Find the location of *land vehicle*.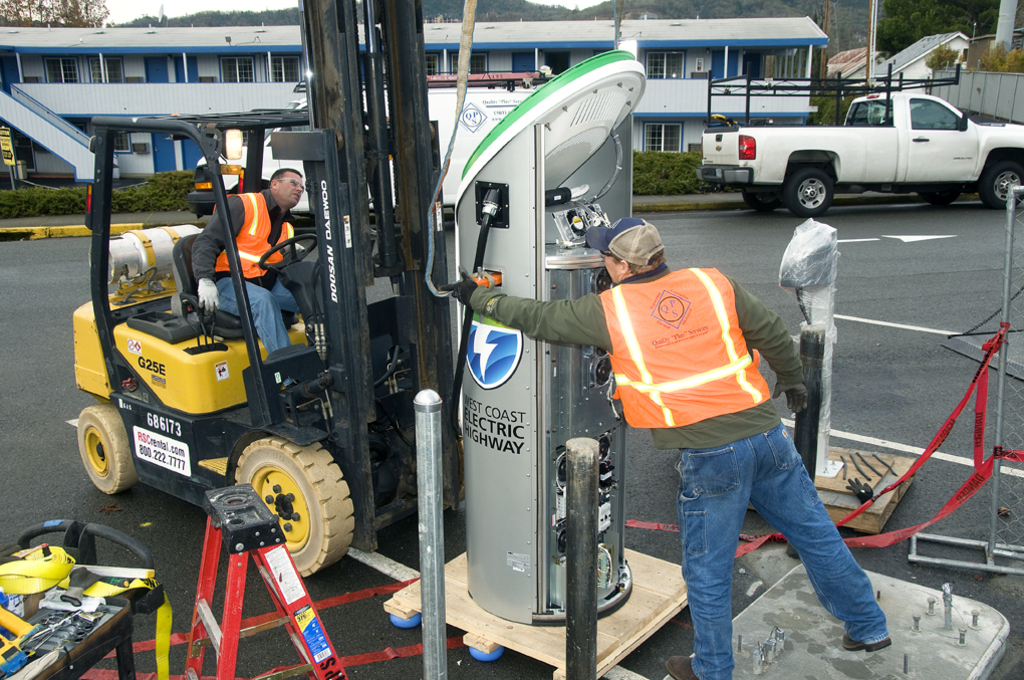
Location: [x1=70, y1=103, x2=413, y2=581].
